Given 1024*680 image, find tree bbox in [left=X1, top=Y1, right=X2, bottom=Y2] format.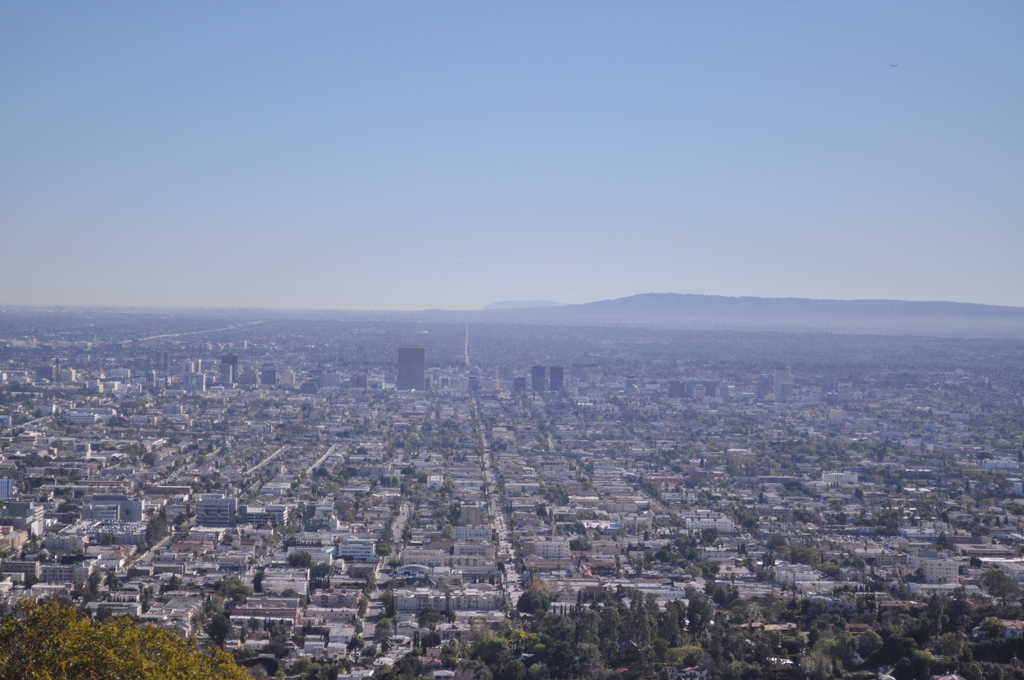
[left=991, top=438, right=996, bottom=446].
